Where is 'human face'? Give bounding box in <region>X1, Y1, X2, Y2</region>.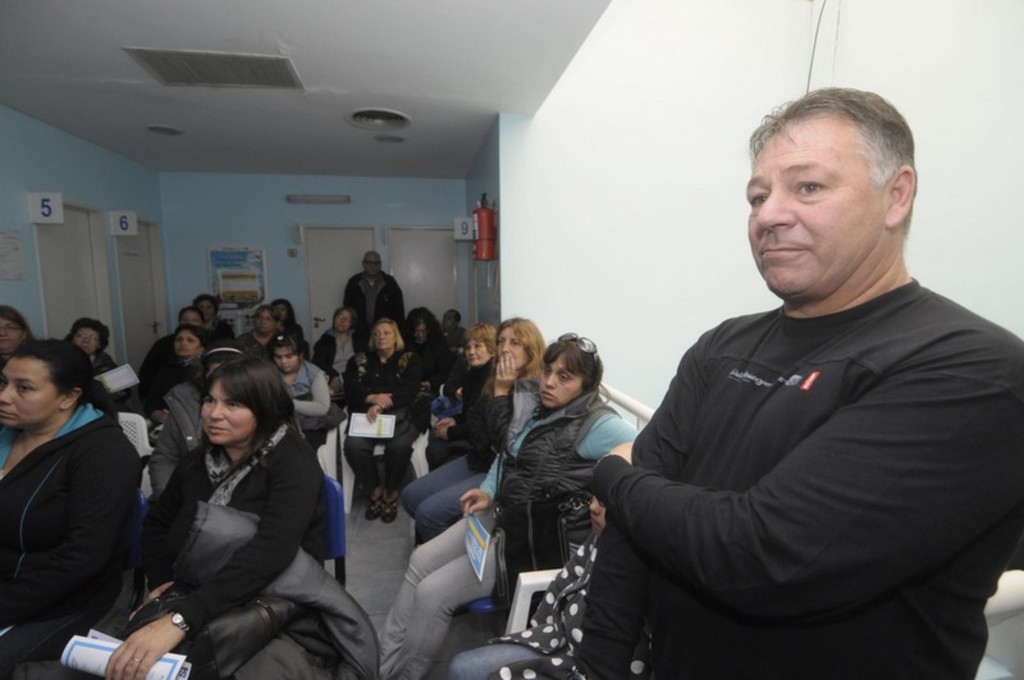
<region>540, 344, 582, 411</region>.
